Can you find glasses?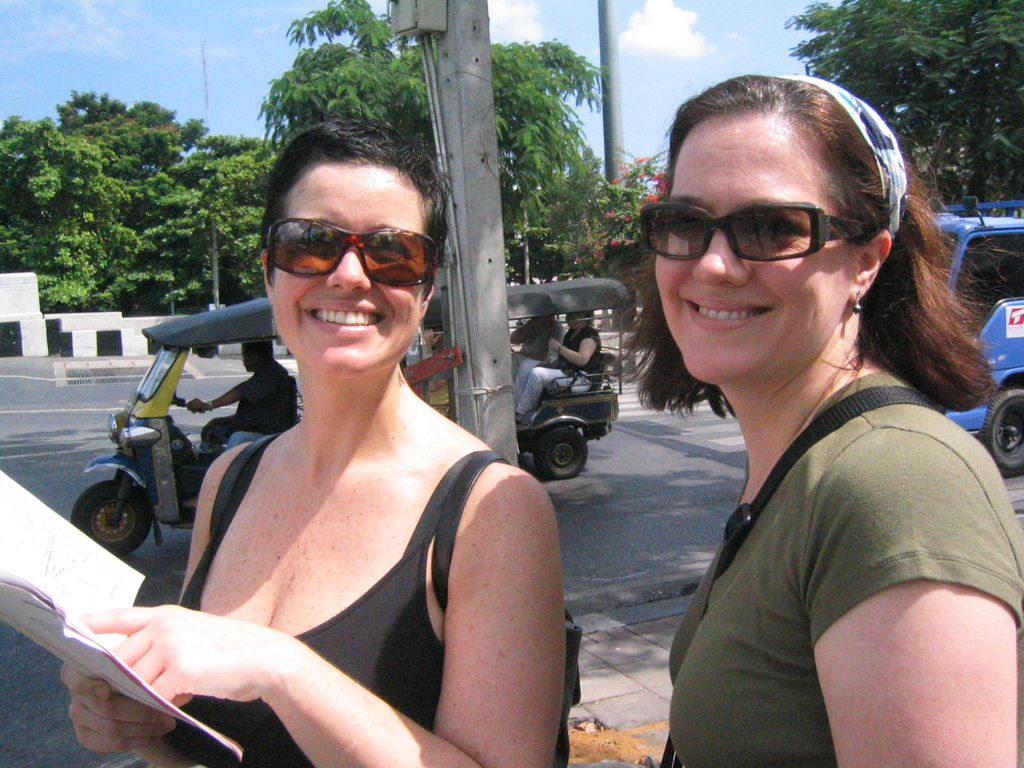
Yes, bounding box: left=257, top=212, right=443, bottom=290.
